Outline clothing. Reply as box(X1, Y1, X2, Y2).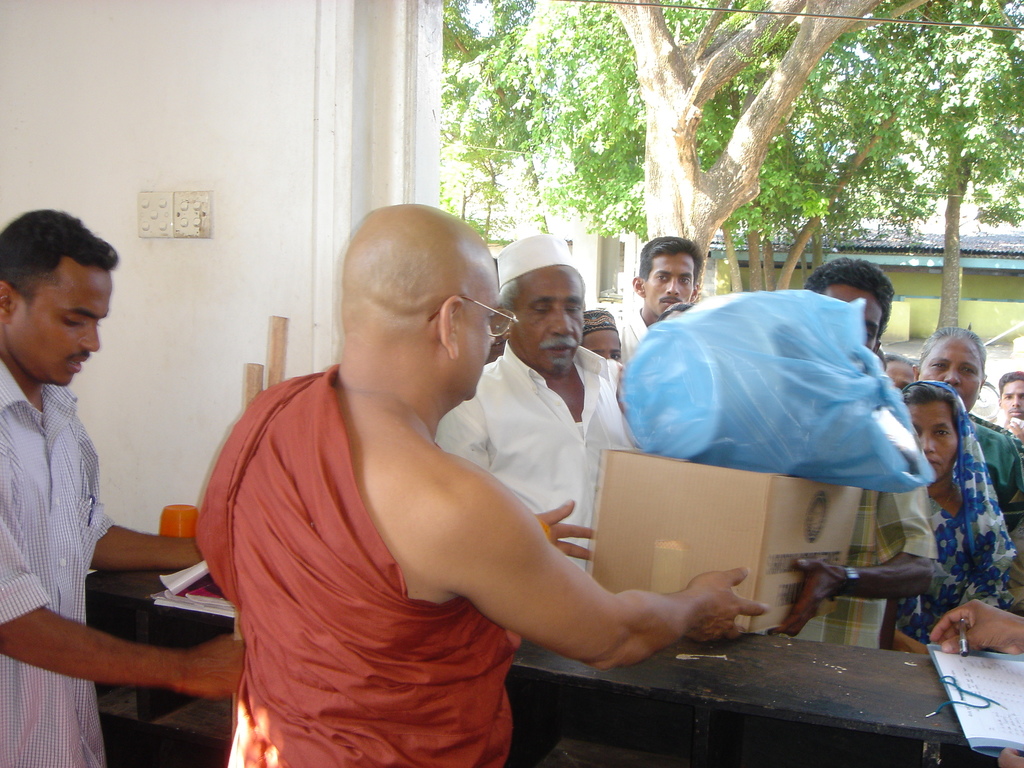
box(433, 339, 635, 577).
